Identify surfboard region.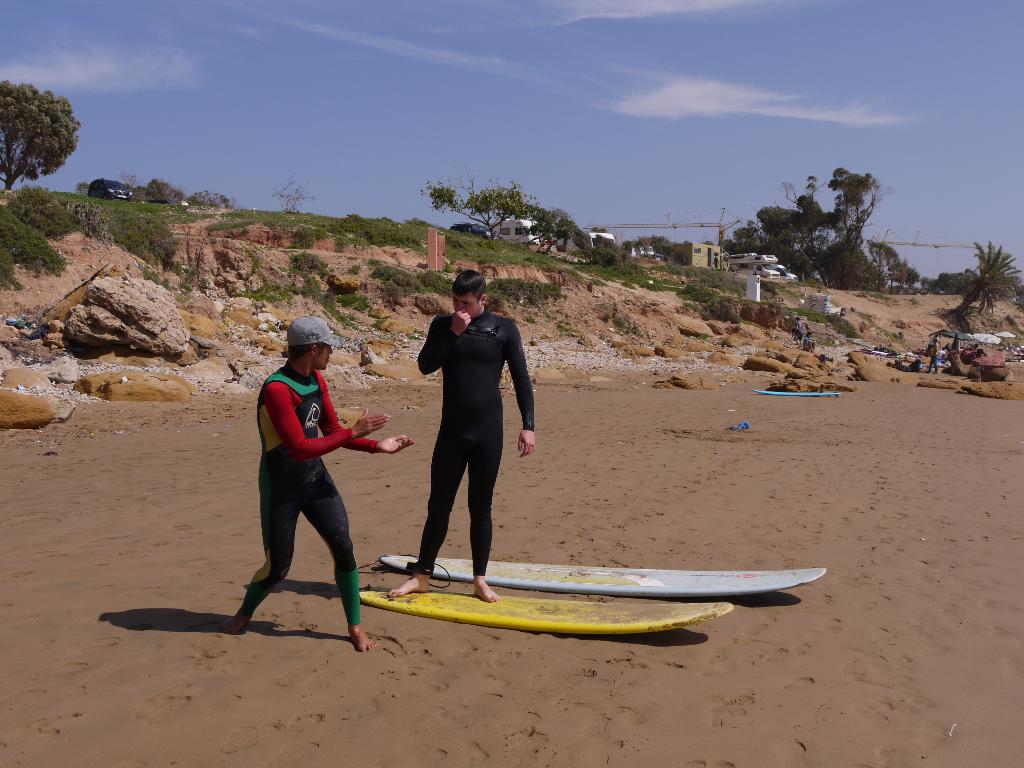
Region: (x1=378, y1=559, x2=828, y2=598).
